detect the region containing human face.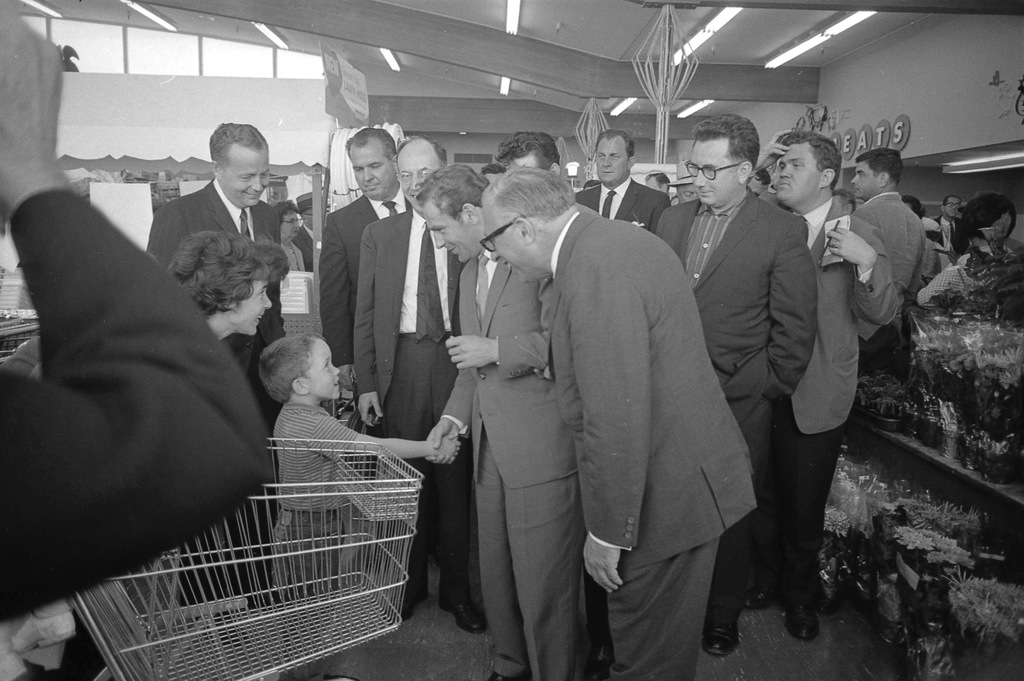
crop(279, 209, 301, 239).
